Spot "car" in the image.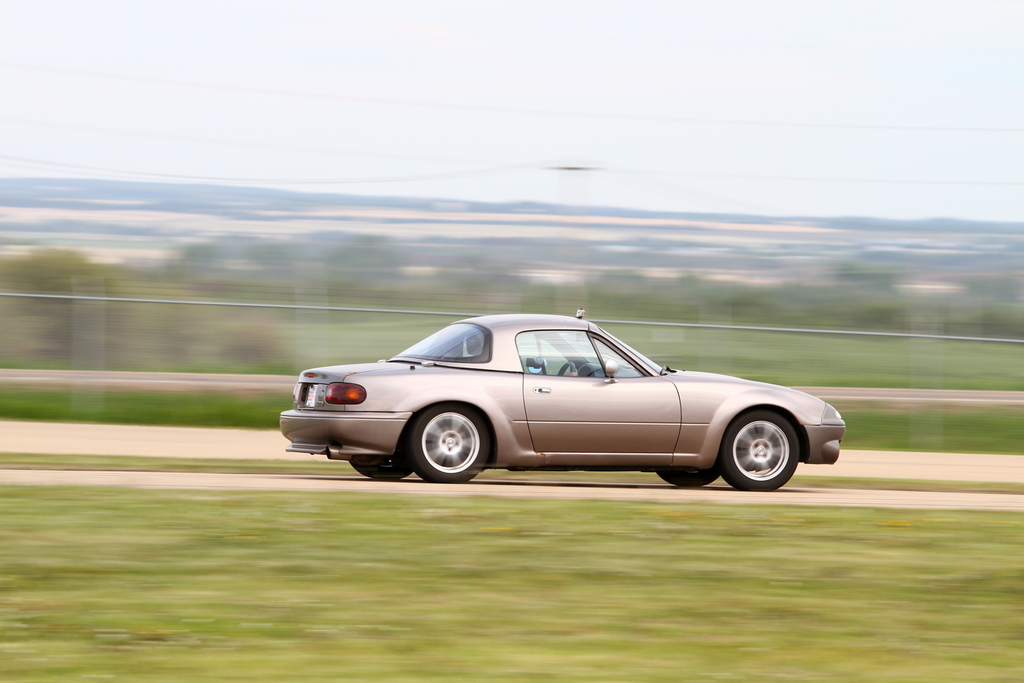
"car" found at (283,314,866,497).
